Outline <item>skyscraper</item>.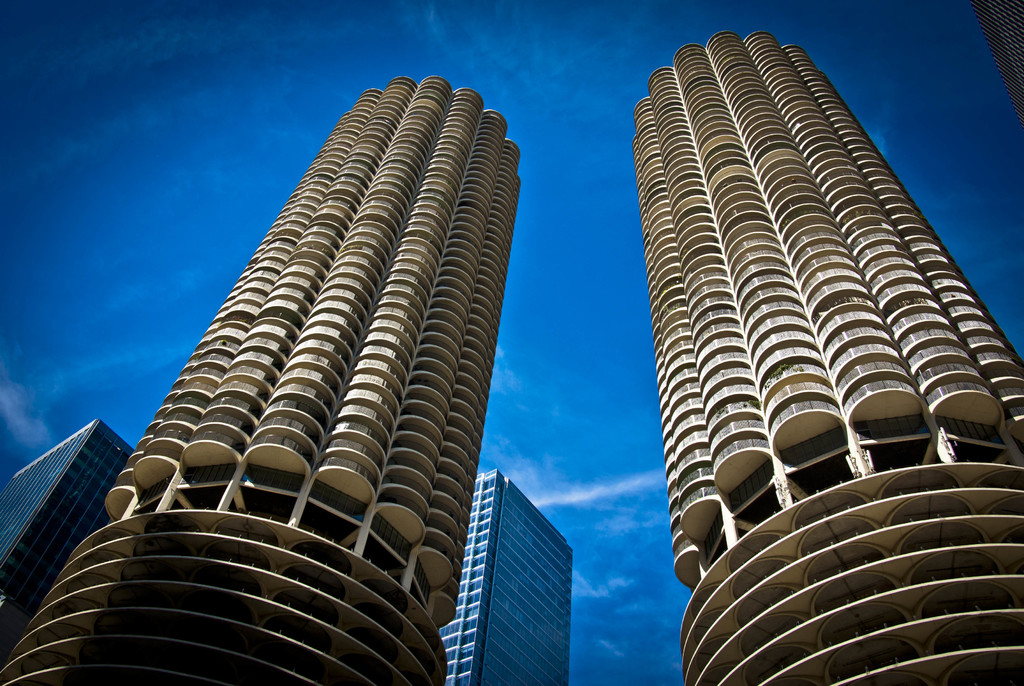
Outline: (960, 0, 1023, 130).
